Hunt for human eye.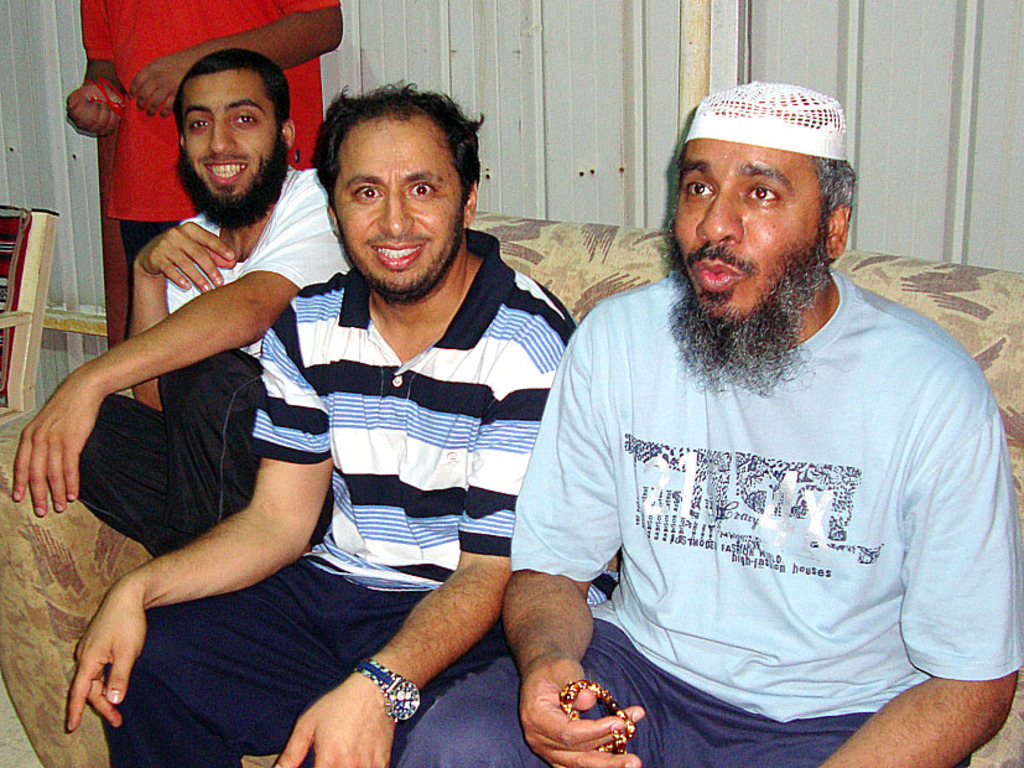
Hunted down at <region>348, 182, 384, 203</region>.
